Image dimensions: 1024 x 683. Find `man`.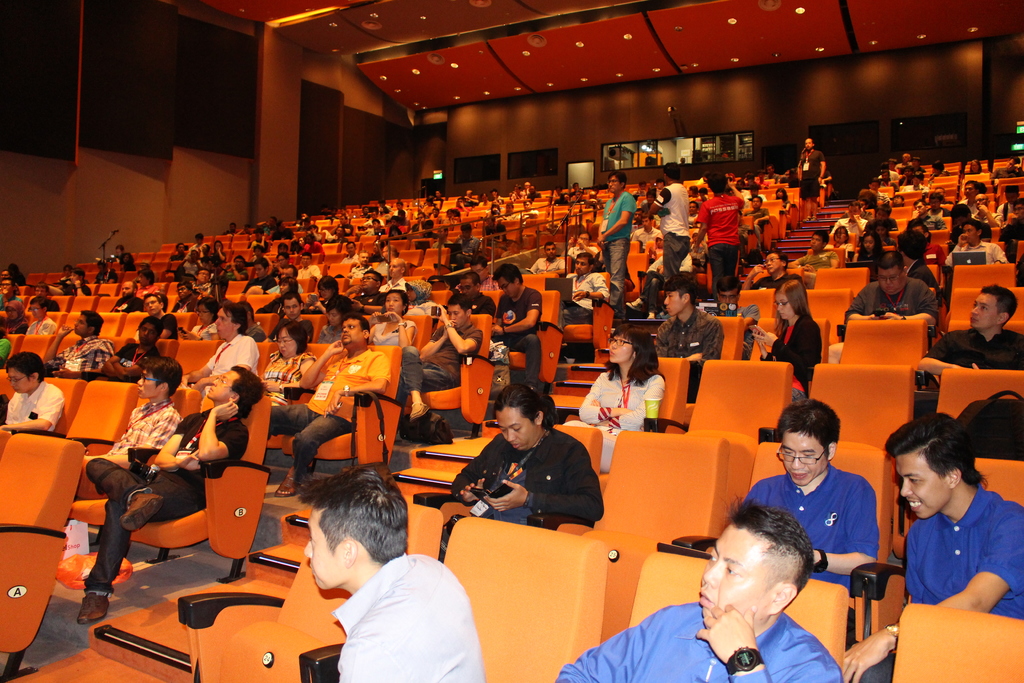
box(652, 272, 722, 406).
